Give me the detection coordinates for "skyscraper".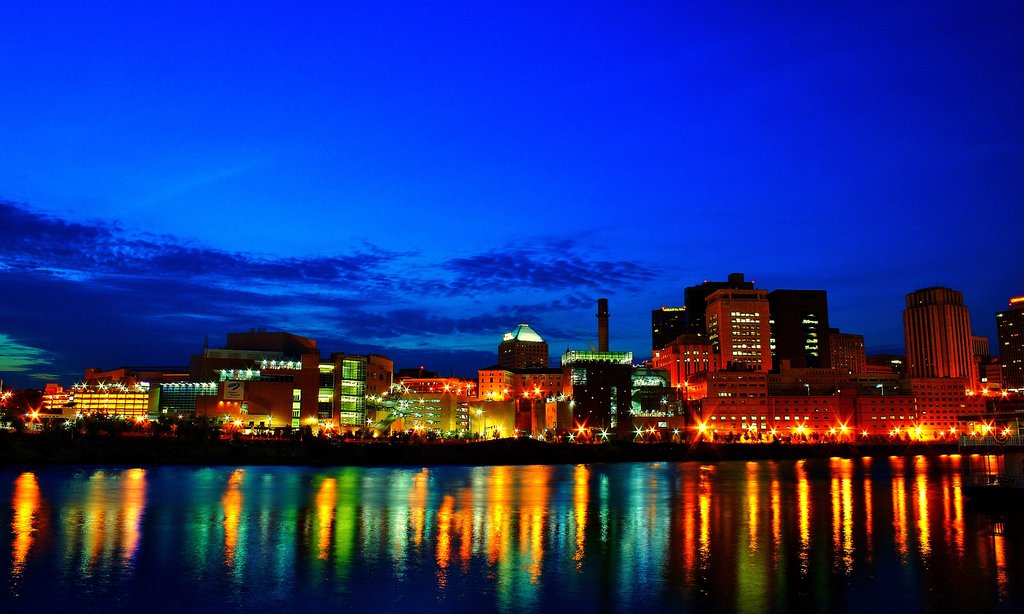
select_region(476, 363, 568, 439).
